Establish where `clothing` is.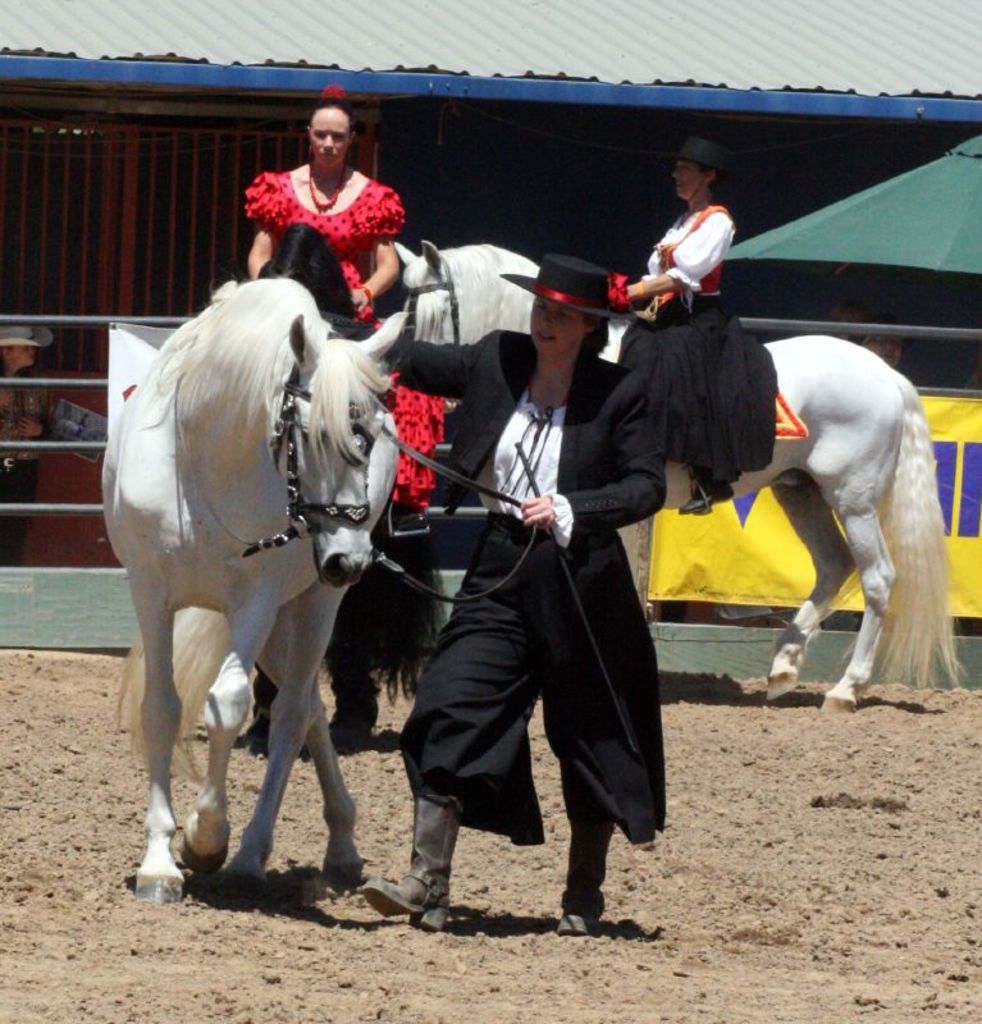
Established at BBox(616, 198, 781, 483).
